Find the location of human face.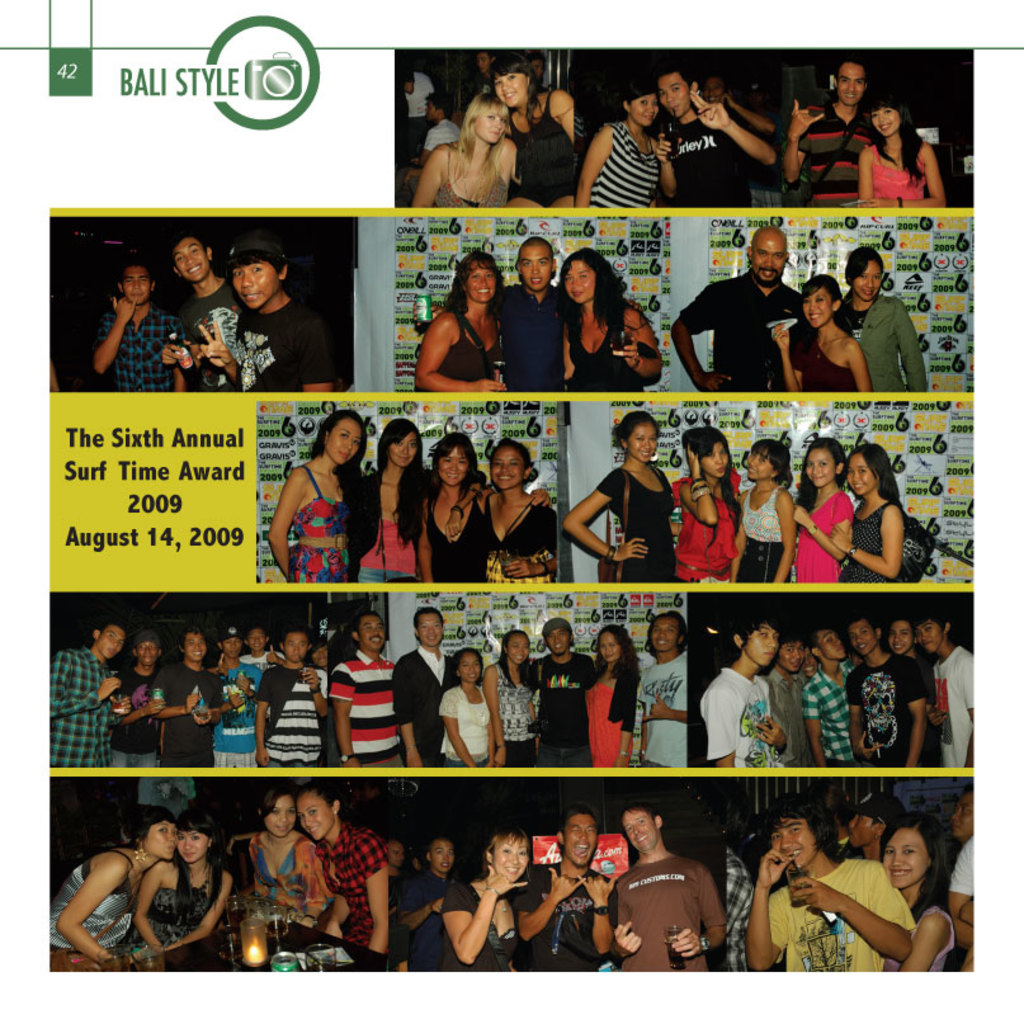
Location: region(327, 423, 362, 464).
